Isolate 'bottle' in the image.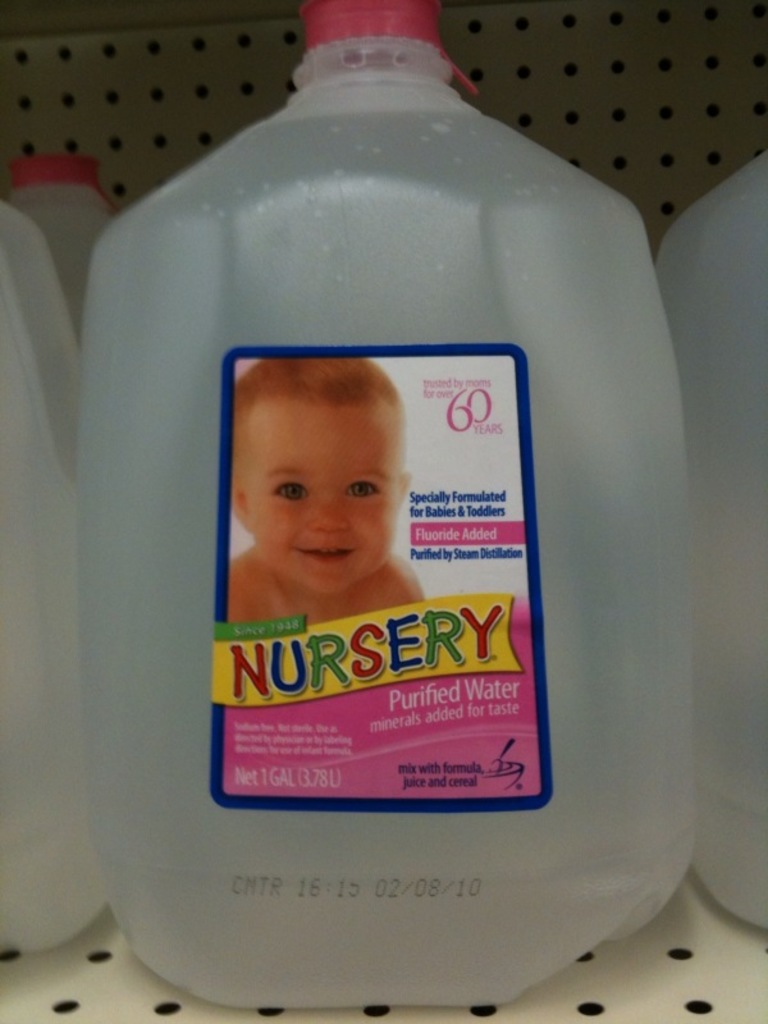
Isolated region: x1=77 y1=0 x2=696 y2=1009.
